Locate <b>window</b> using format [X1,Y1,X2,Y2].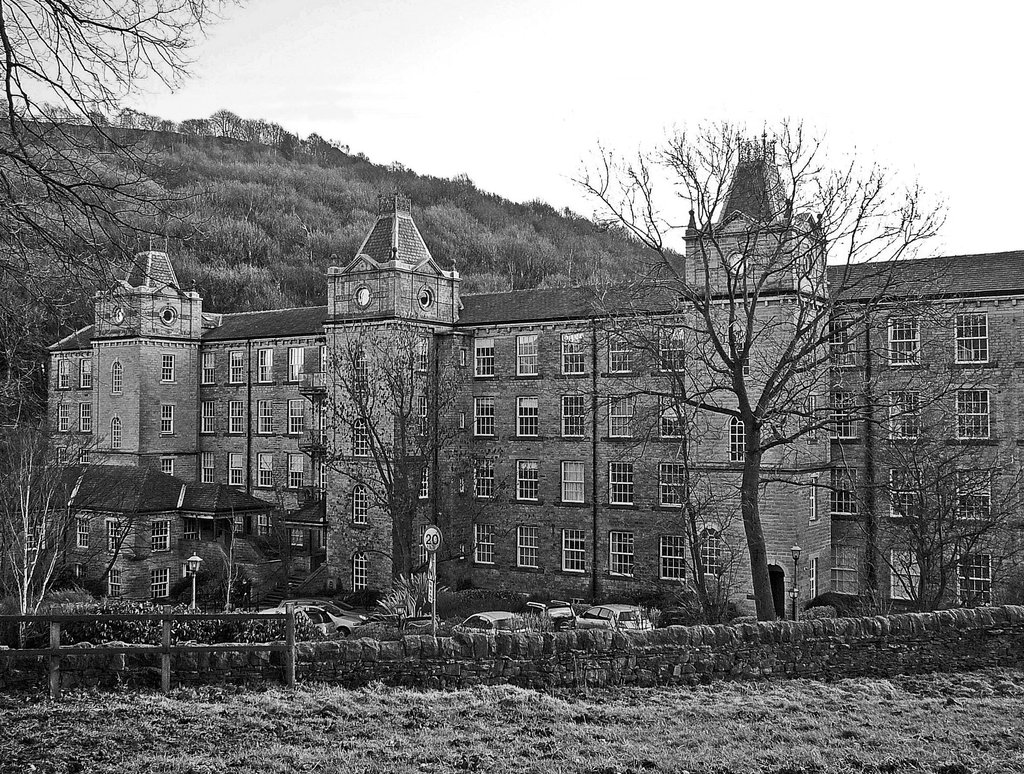
[228,352,243,388].
